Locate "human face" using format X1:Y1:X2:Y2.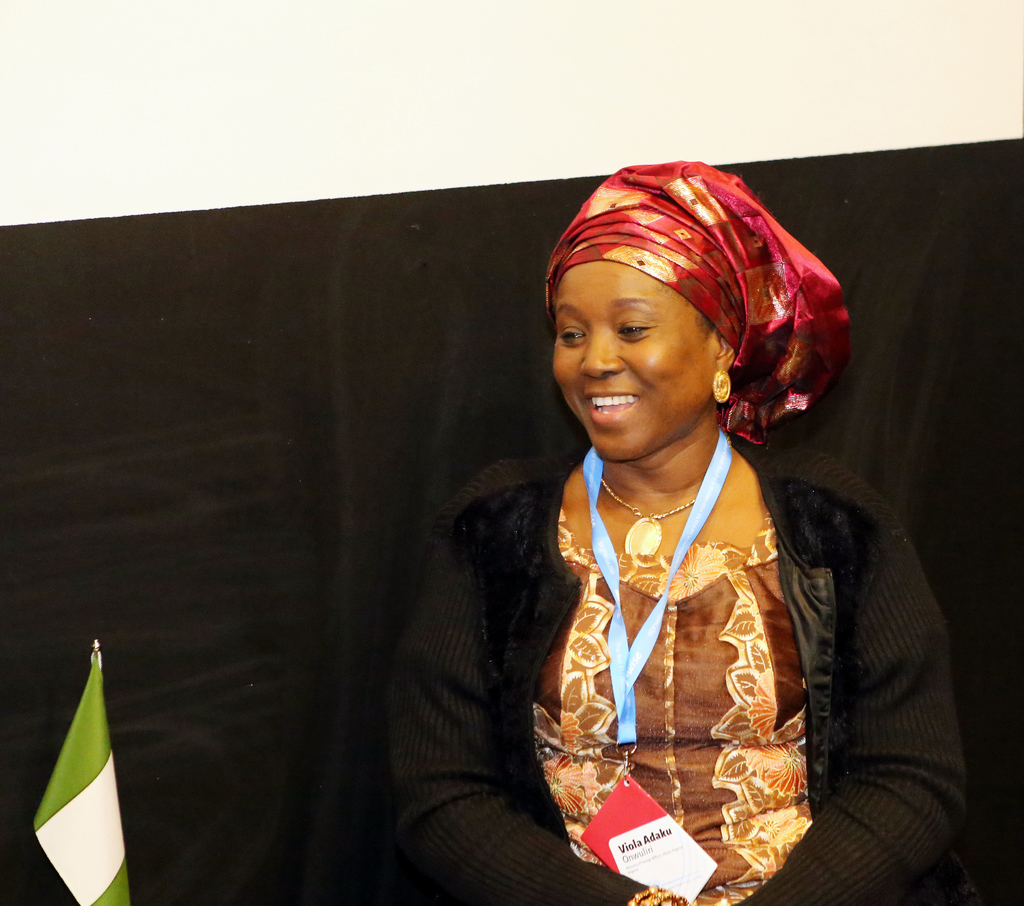
540:264:705:464.
